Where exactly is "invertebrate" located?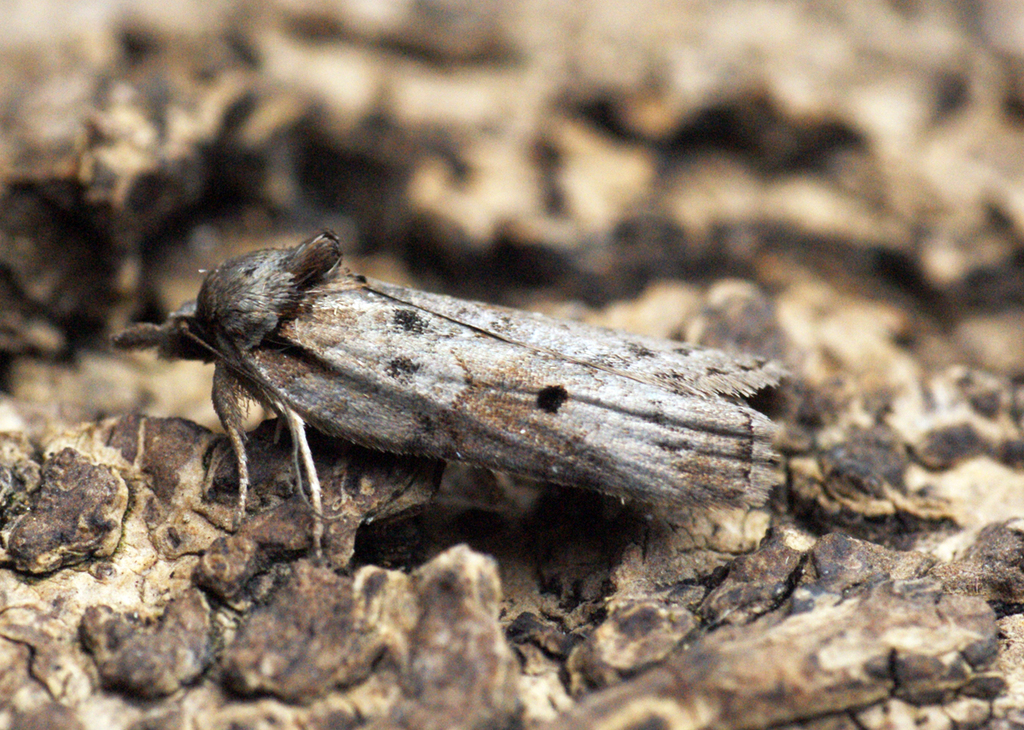
Its bounding box is pyautogui.locateOnScreen(107, 220, 794, 560).
